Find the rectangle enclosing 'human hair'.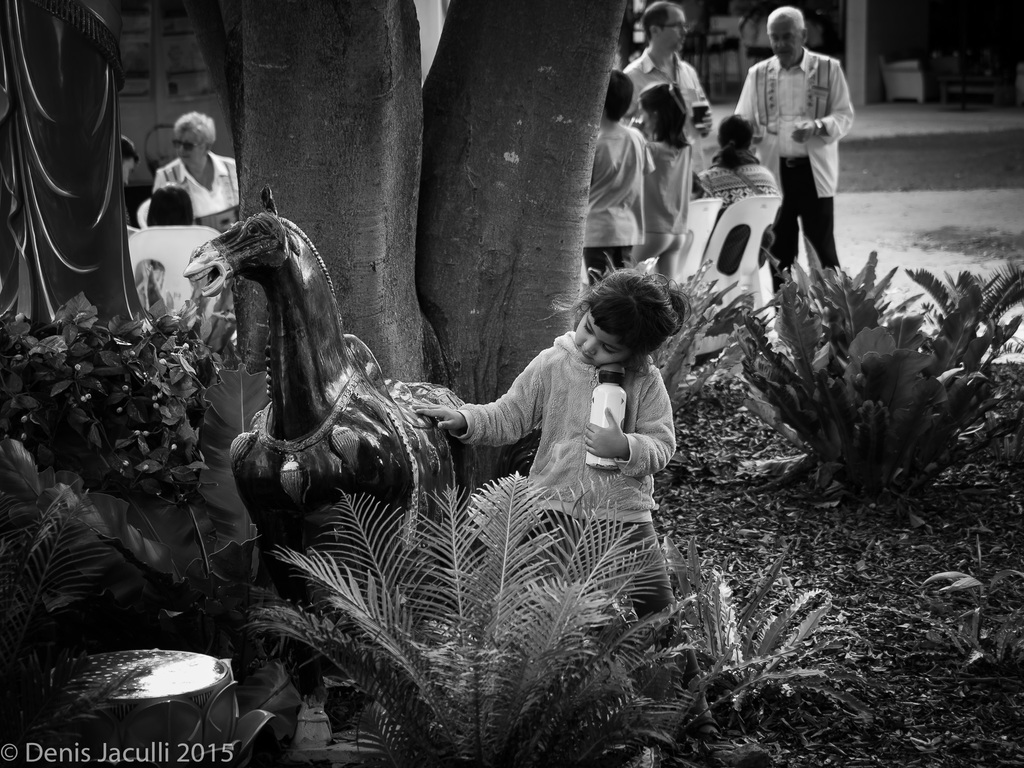
<region>643, 0, 685, 42</region>.
